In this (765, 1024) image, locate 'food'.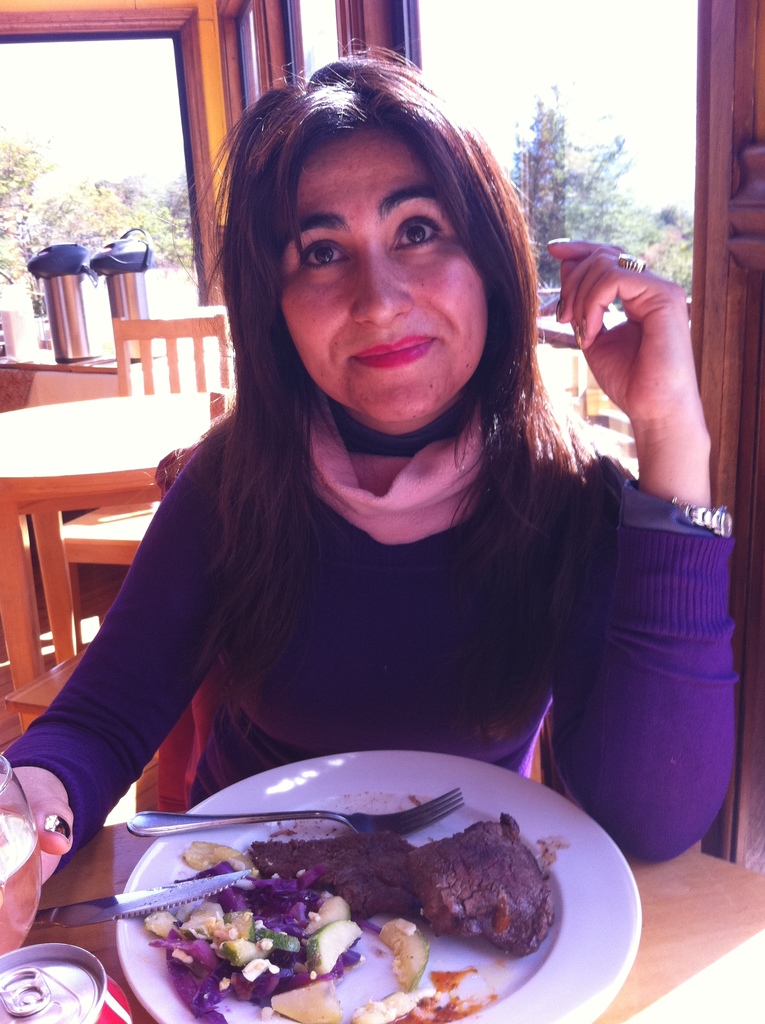
Bounding box: box=[133, 796, 565, 1023].
